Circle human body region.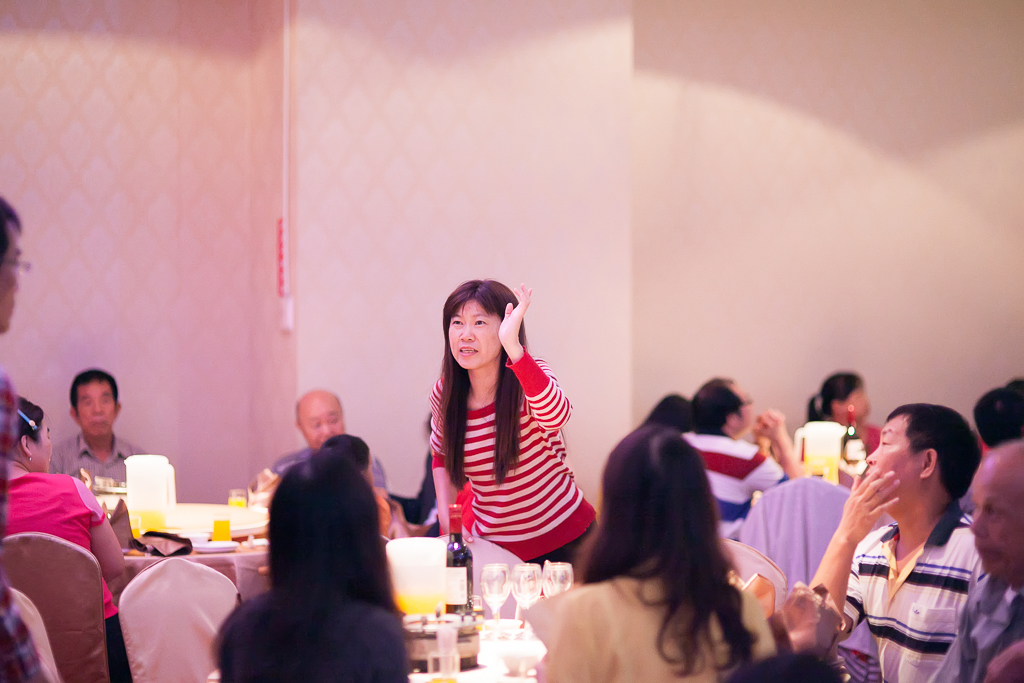
Region: (left=555, top=423, right=778, bottom=682).
